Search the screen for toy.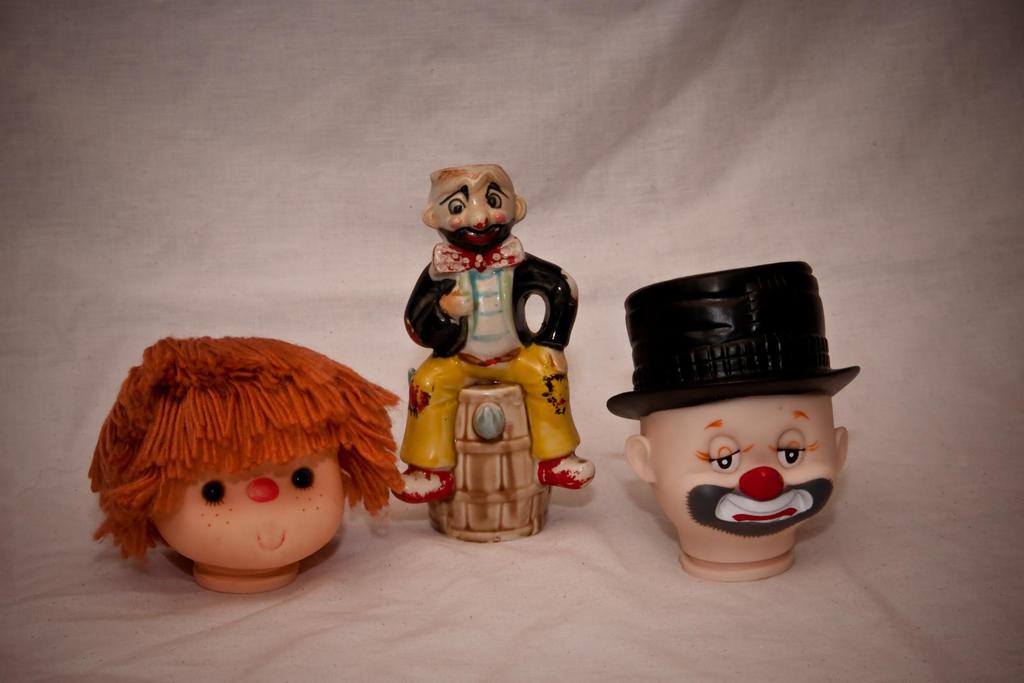
Found at pyautogui.locateOnScreen(368, 161, 592, 550).
